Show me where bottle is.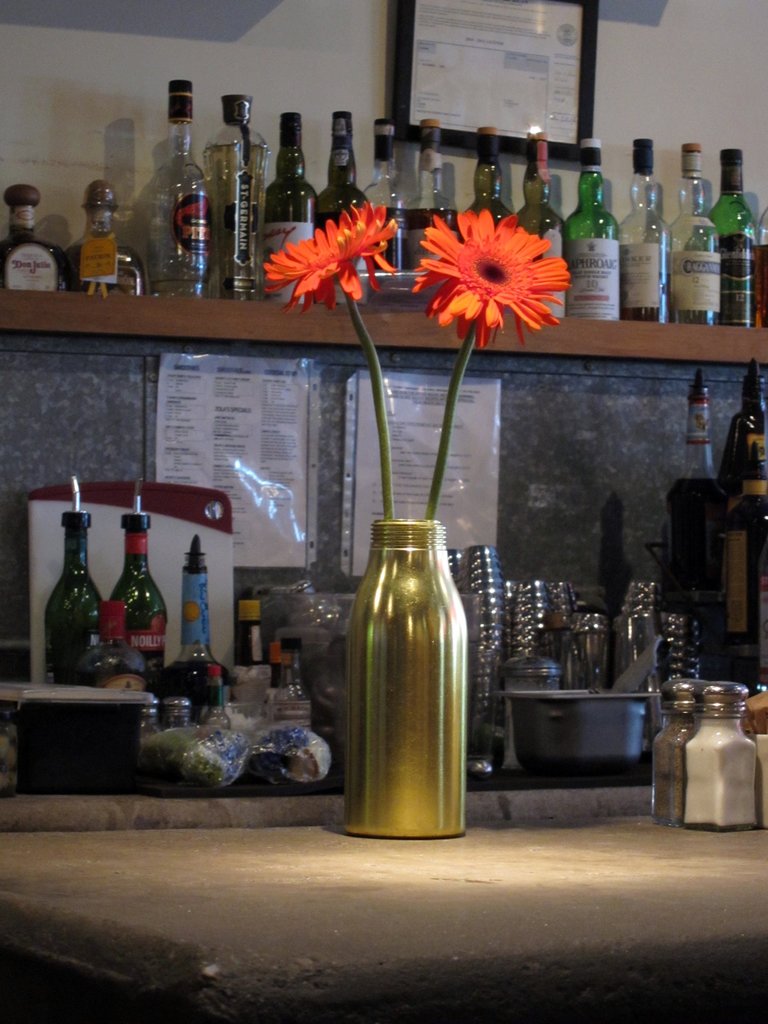
bottle is at [x1=729, y1=443, x2=761, y2=646].
